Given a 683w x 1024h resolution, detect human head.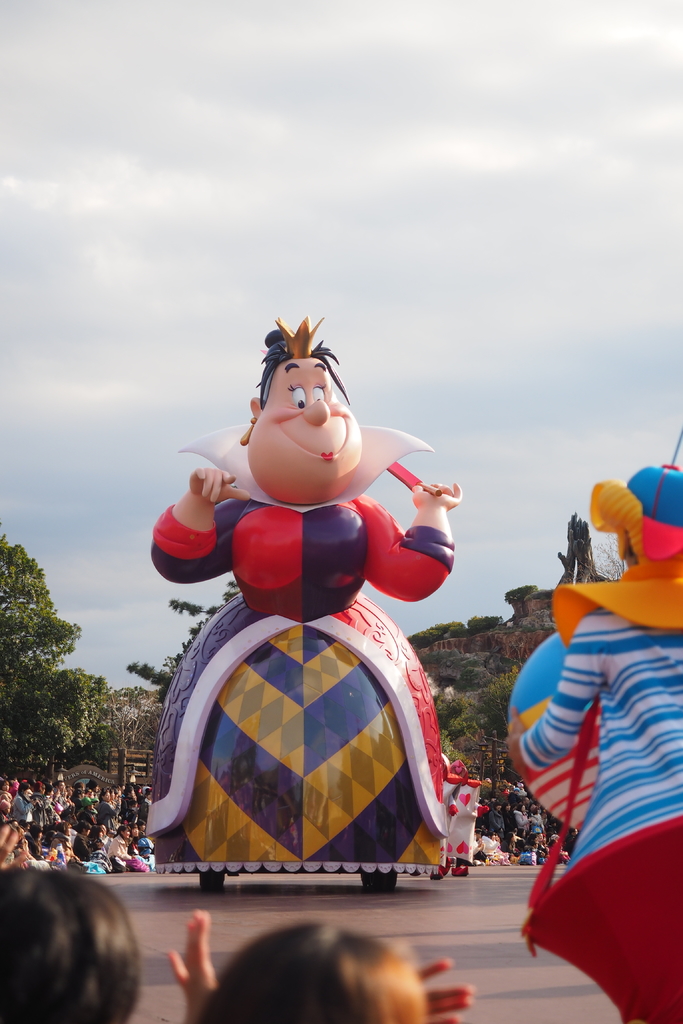
BBox(245, 357, 358, 504).
